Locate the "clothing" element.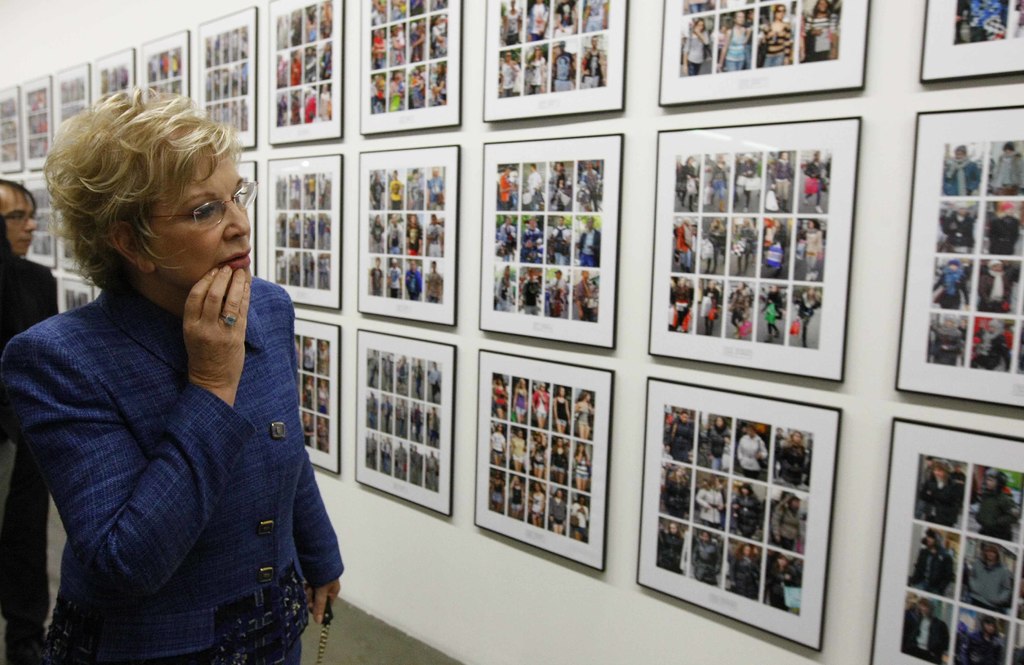
Element bbox: 527/170/542/209.
